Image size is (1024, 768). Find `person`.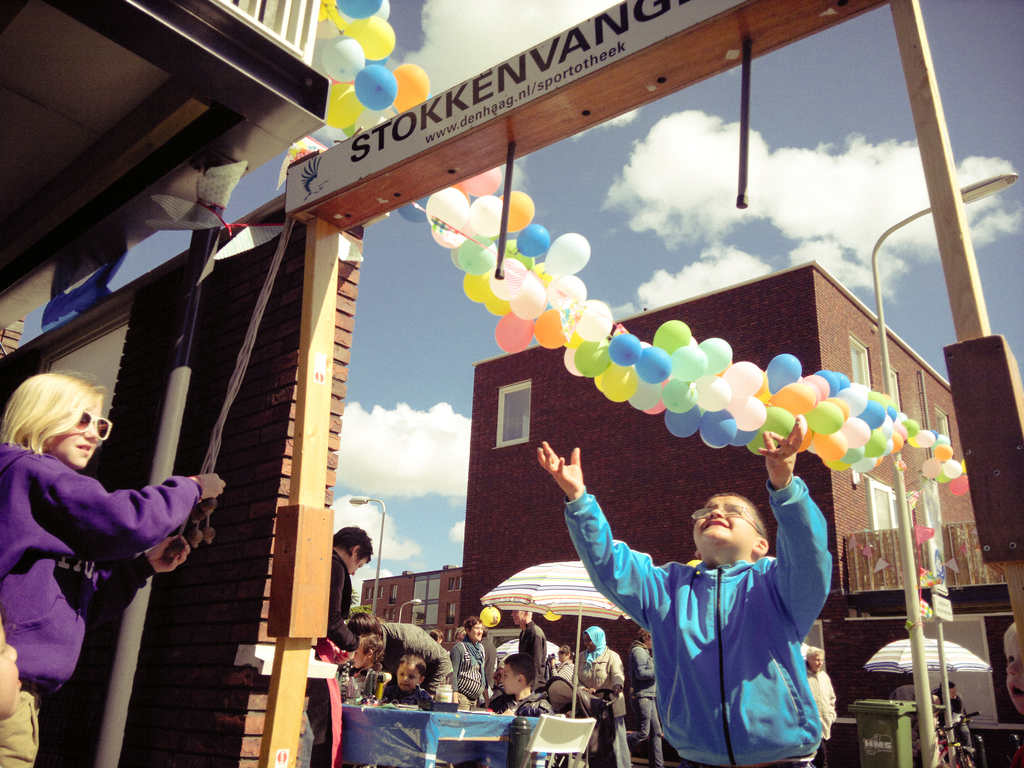
<region>800, 650, 837, 751</region>.
